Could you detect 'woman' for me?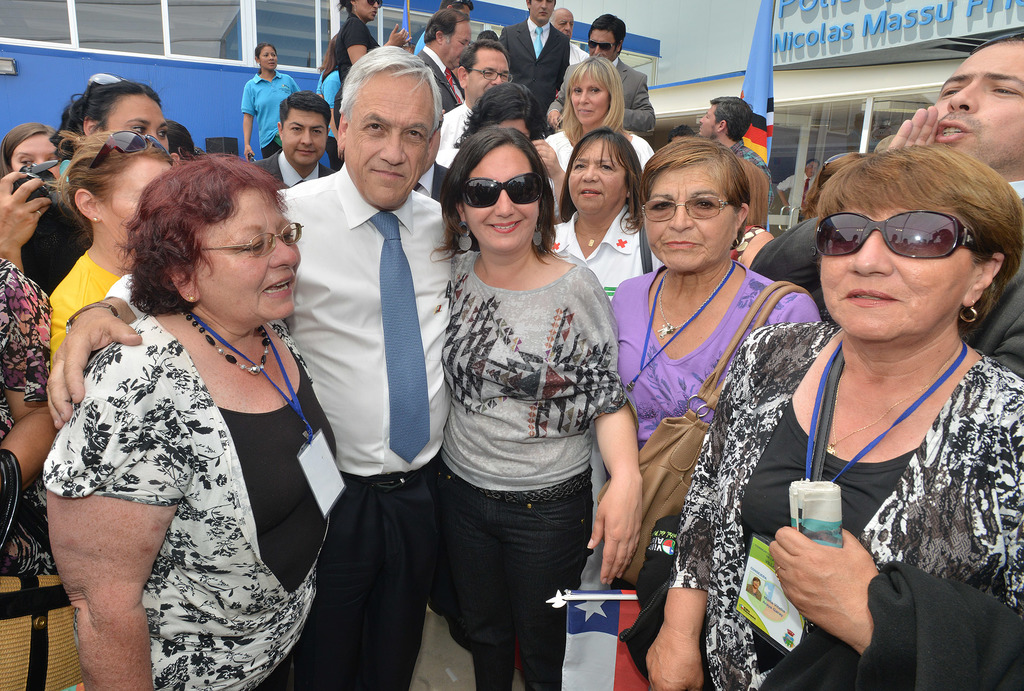
Detection result: x1=598 y1=138 x2=821 y2=499.
